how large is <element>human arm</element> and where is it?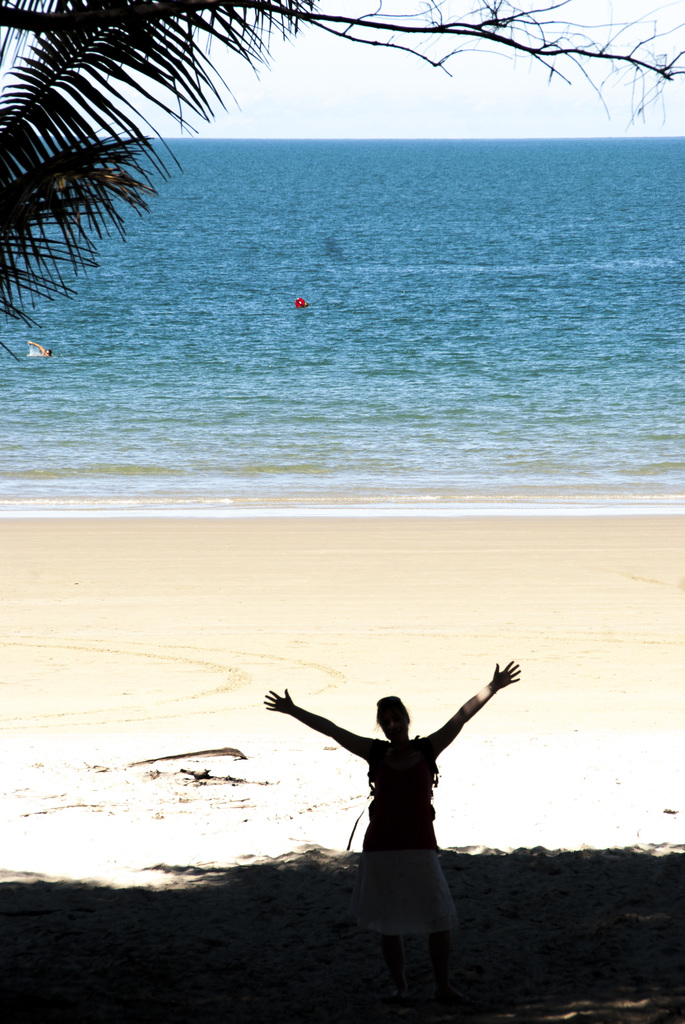
Bounding box: locate(421, 675, 512, 793).
